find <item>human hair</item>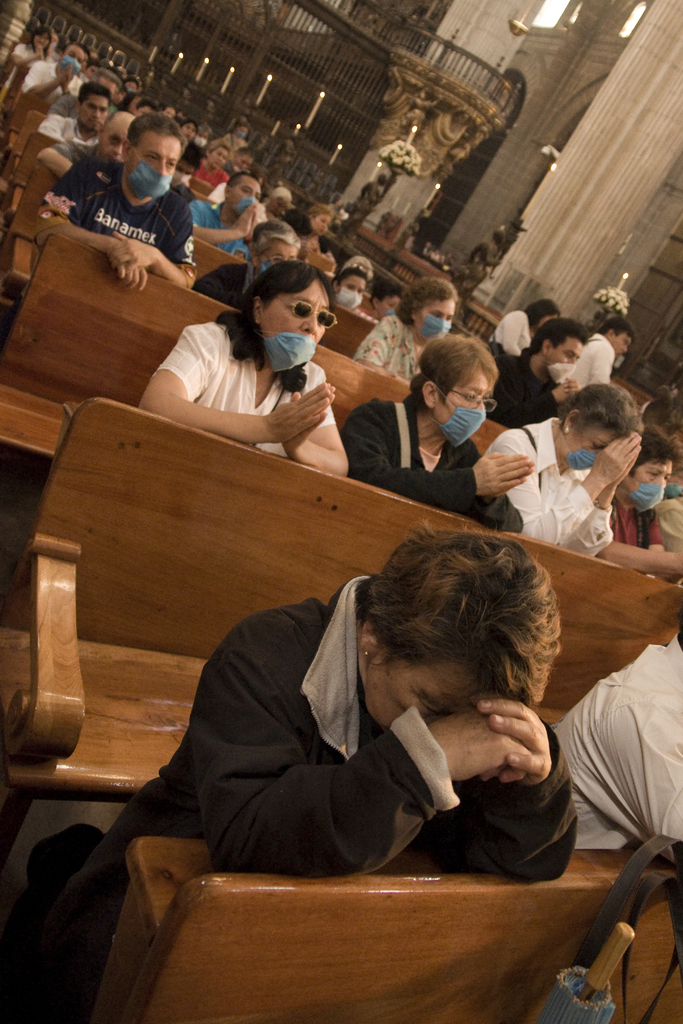
204, 136, 227, 154
